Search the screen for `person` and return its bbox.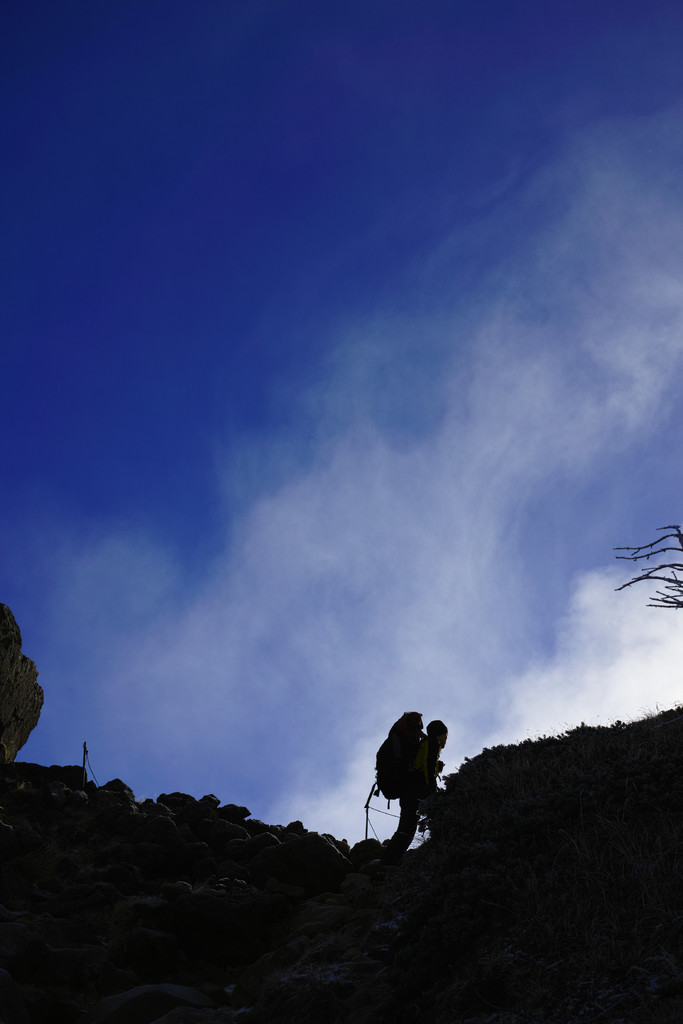
Found: BBox(384, 722, 452, 853).
